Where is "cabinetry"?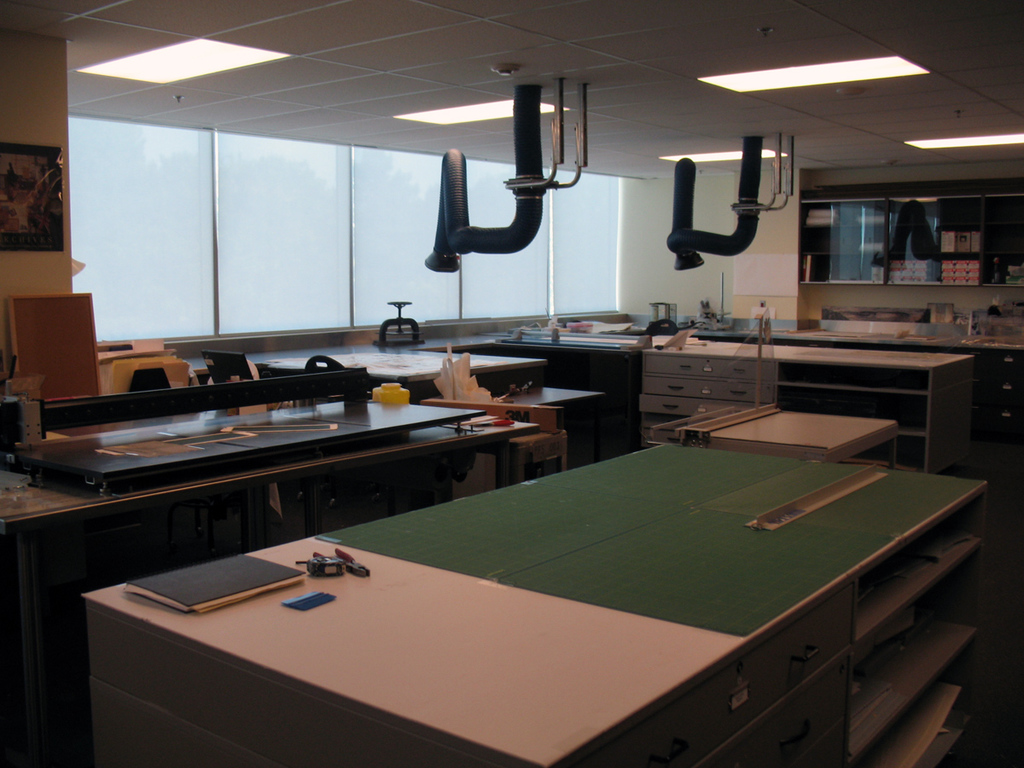
<region>643, 328, 982, 468</region>.
